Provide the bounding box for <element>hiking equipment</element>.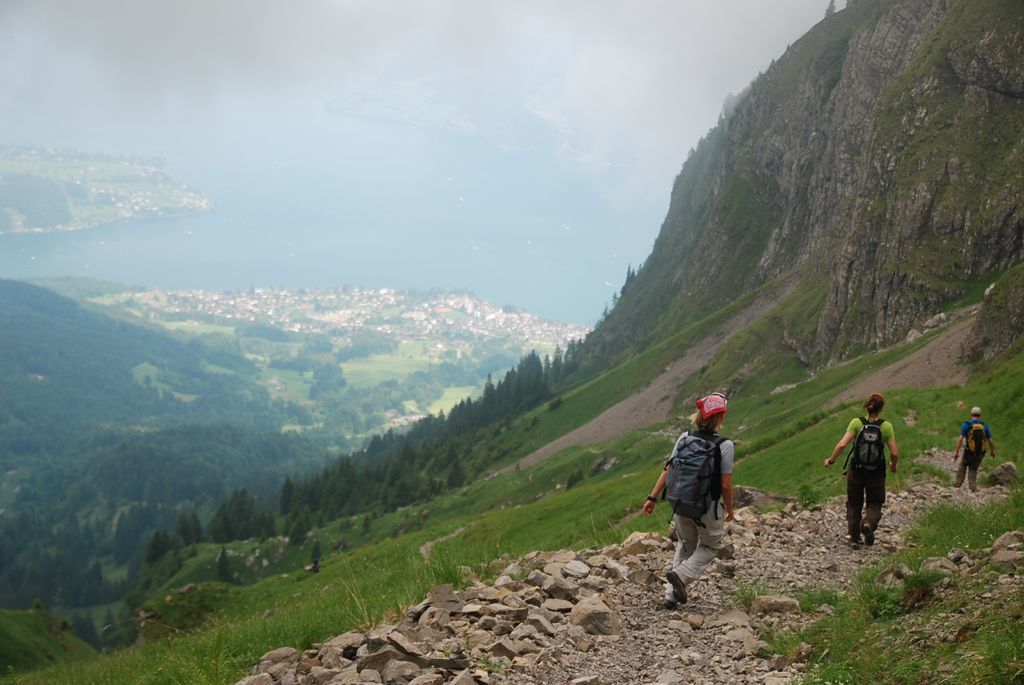
pyautogui.locateOnScreen(839, 415, 886, 475).
